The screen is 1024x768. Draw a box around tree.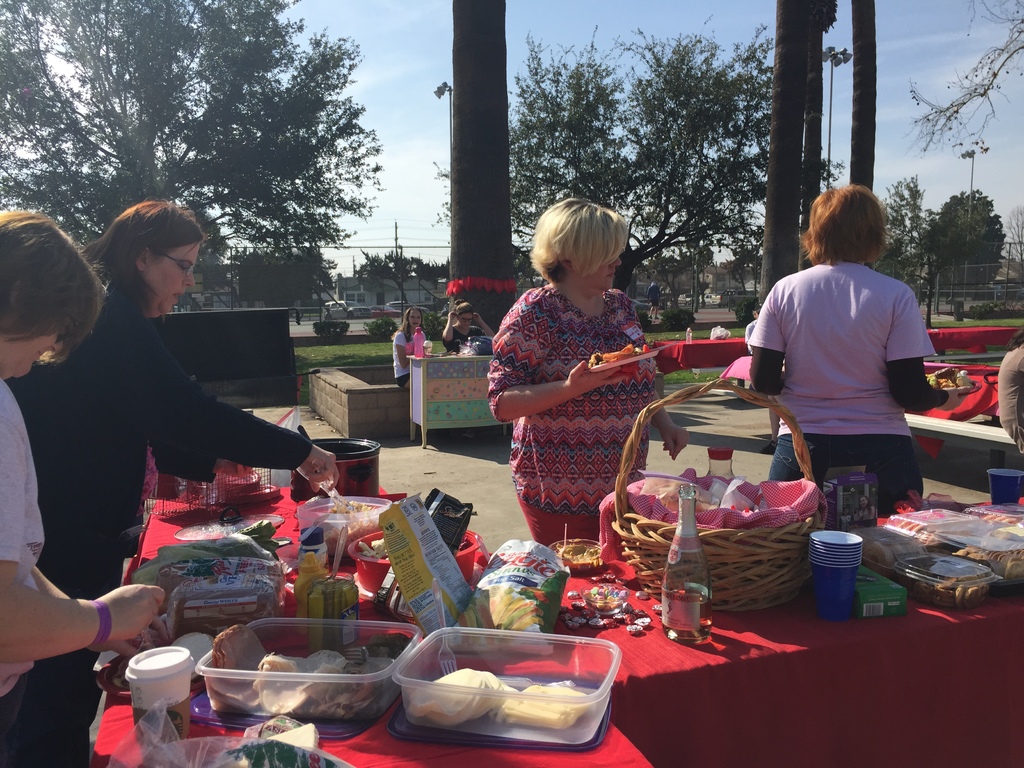
(900, 0, 1023, 163).
